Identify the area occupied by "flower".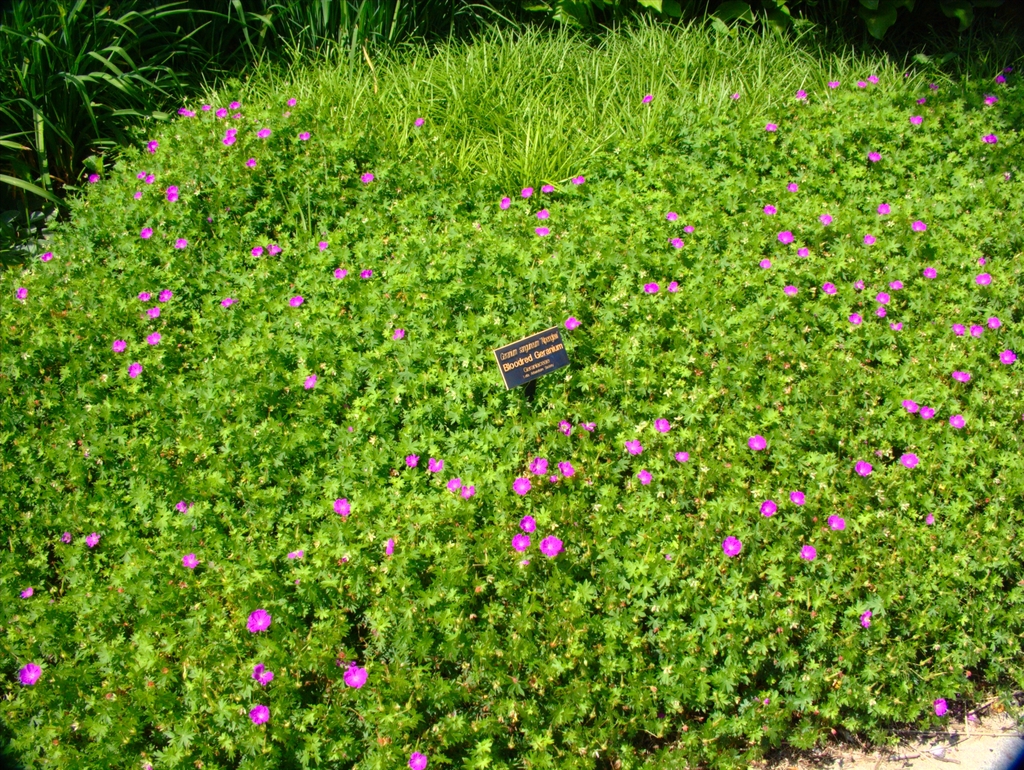
Area: crop(413, 116, 426, 127).
